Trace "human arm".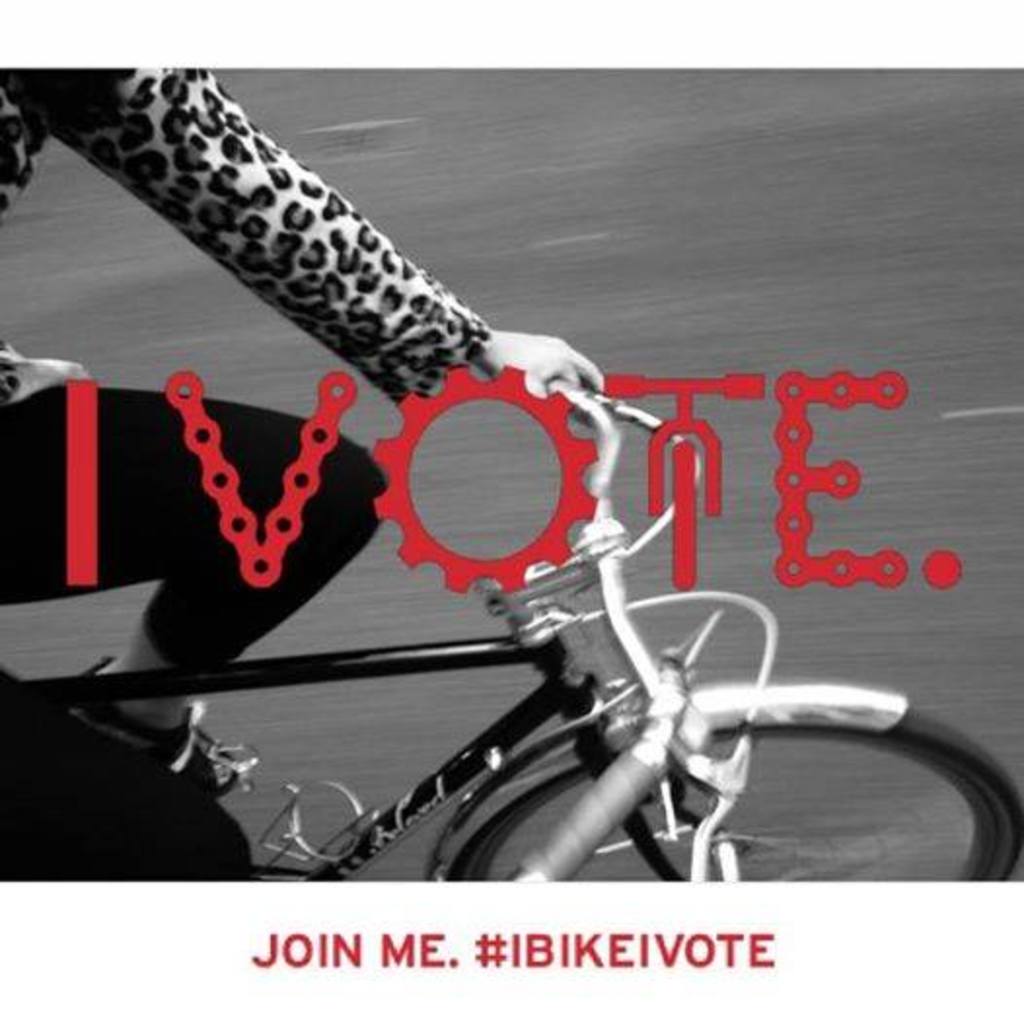
Traced to Rect(39, 19, 605, 512).
